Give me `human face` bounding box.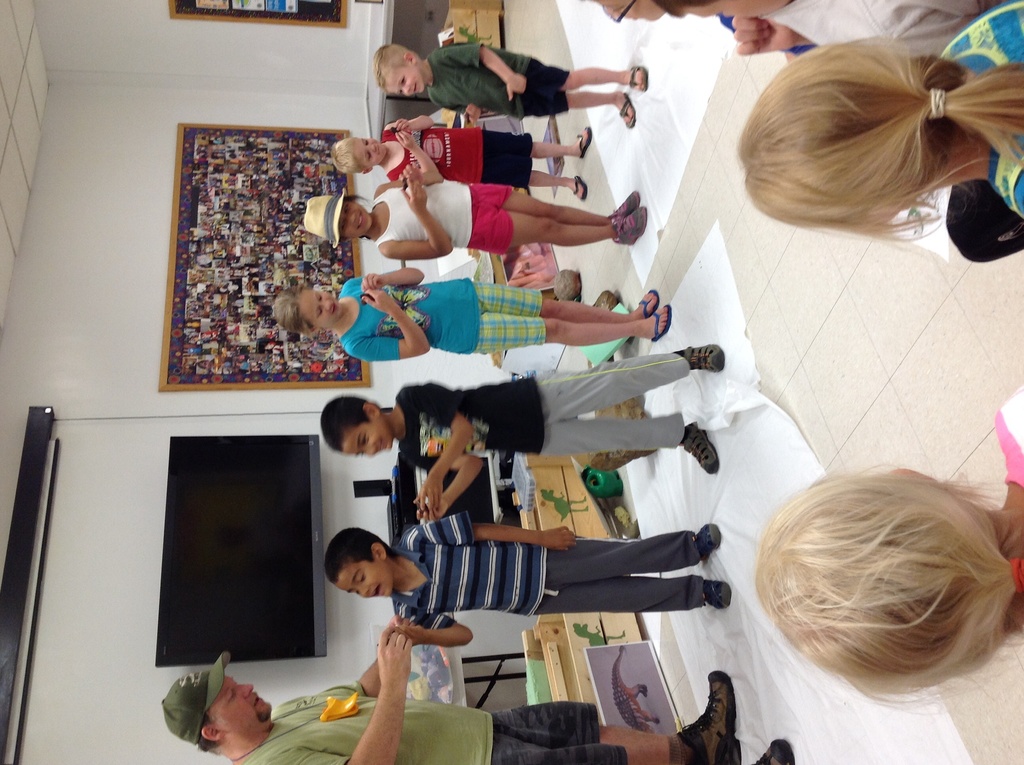
bbox(335, 200, 371, 236).
